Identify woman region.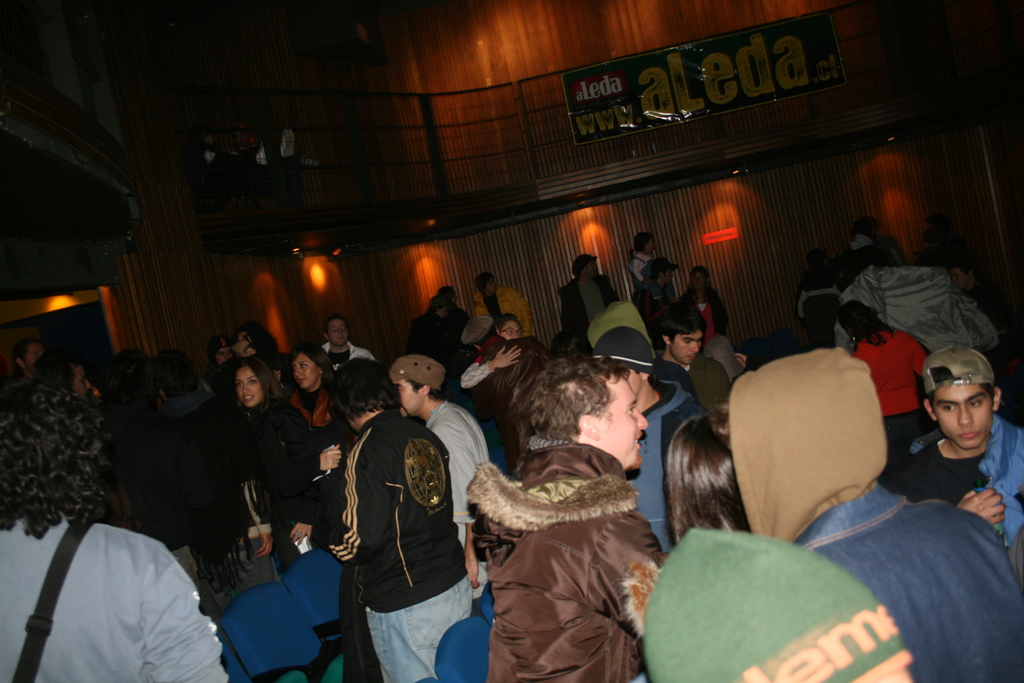
Region: l=835, t=299, r=928, b=465.
